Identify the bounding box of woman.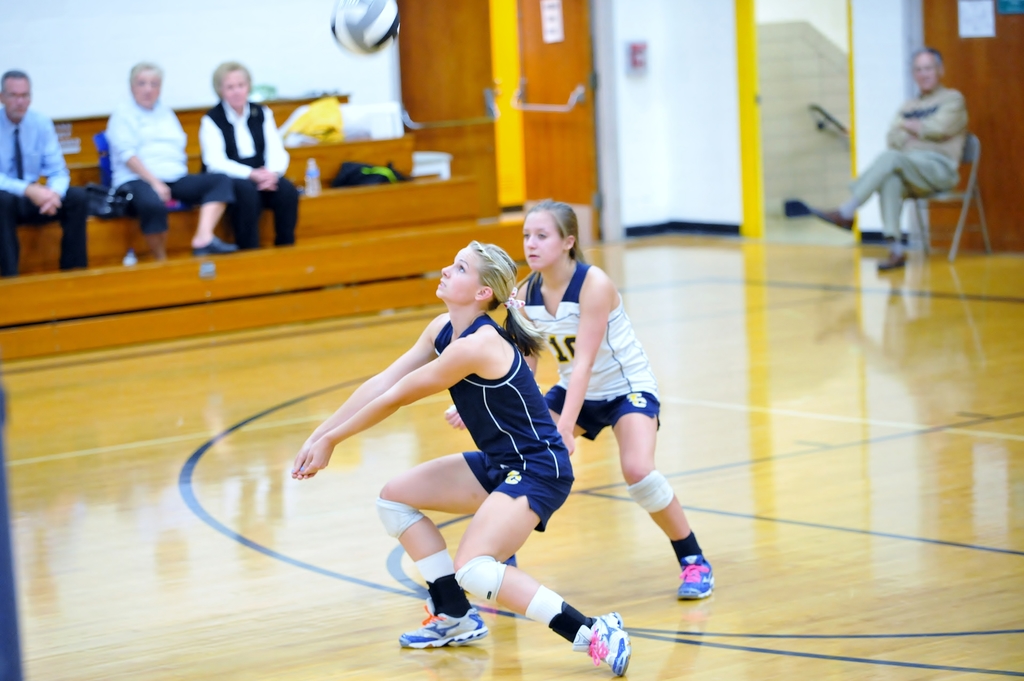
box=[289, 238, 632, 680].
